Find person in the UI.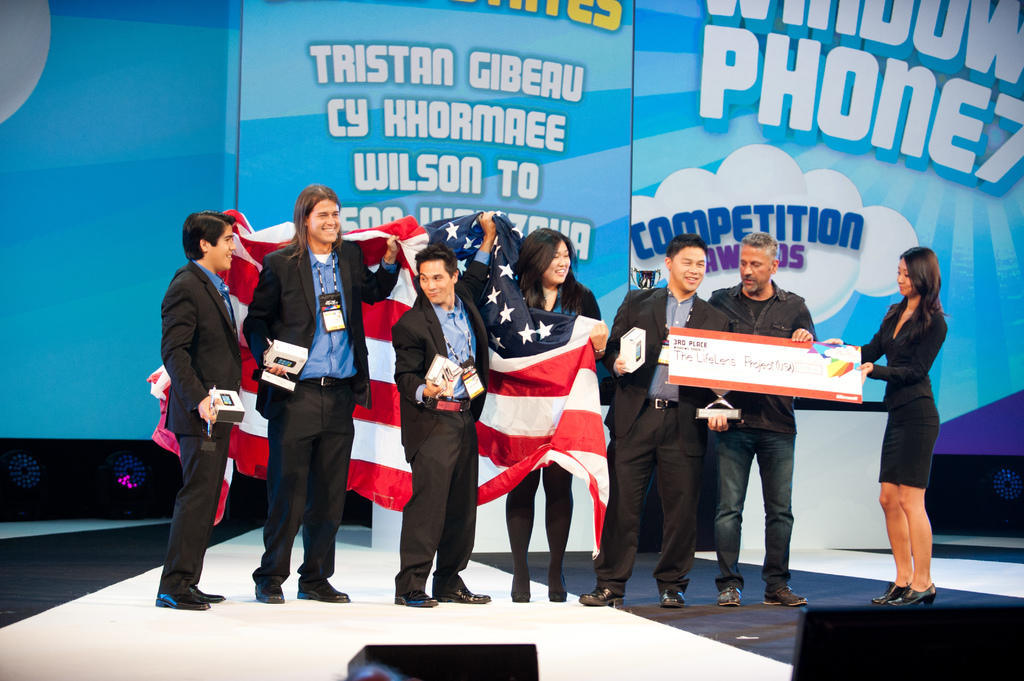
UI element at bbox=(822, 241, 952, 607).
